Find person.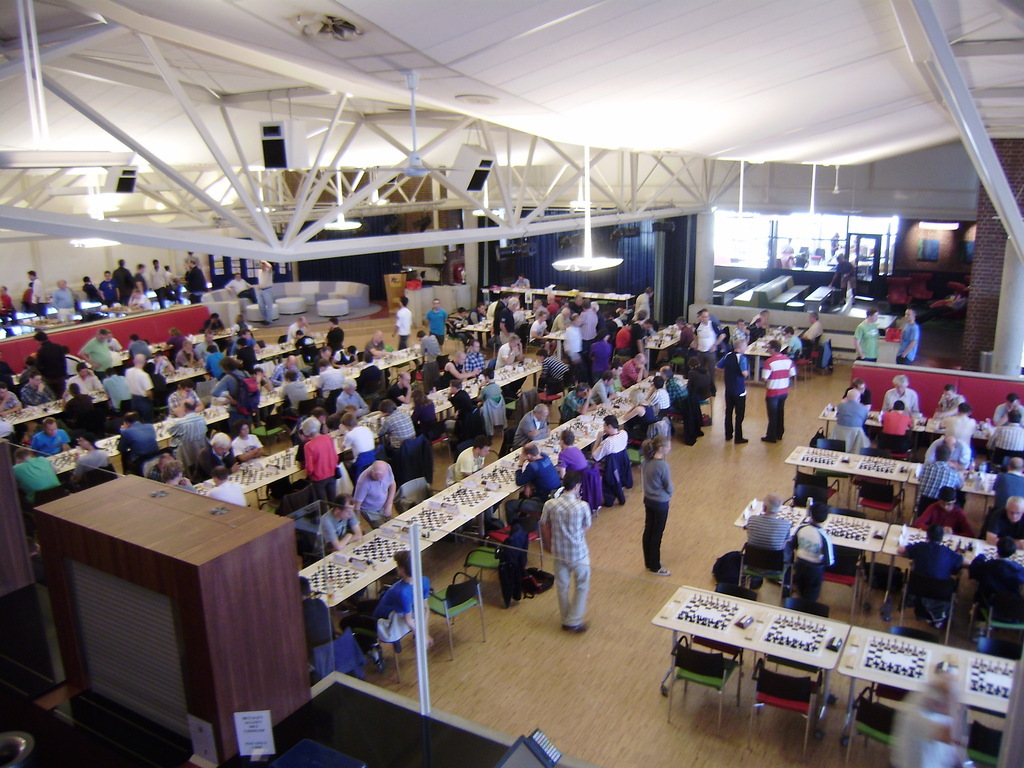
<box>986,488,1023,551</box>.
